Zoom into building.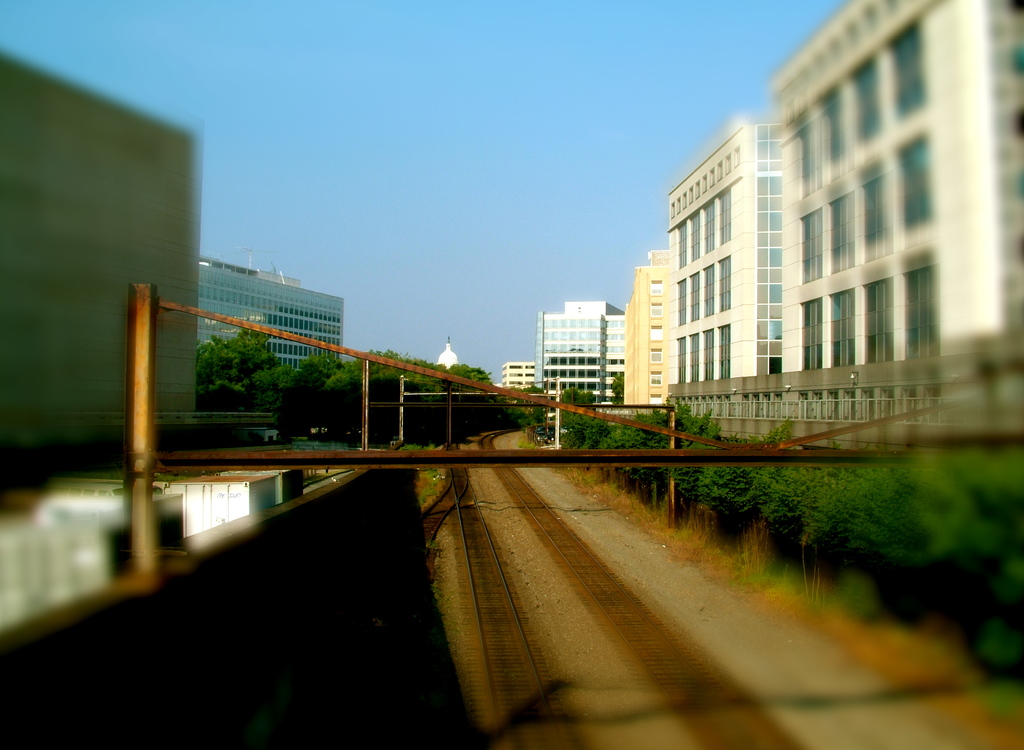
Zoom target: box=[195, 254, 344, 378].
